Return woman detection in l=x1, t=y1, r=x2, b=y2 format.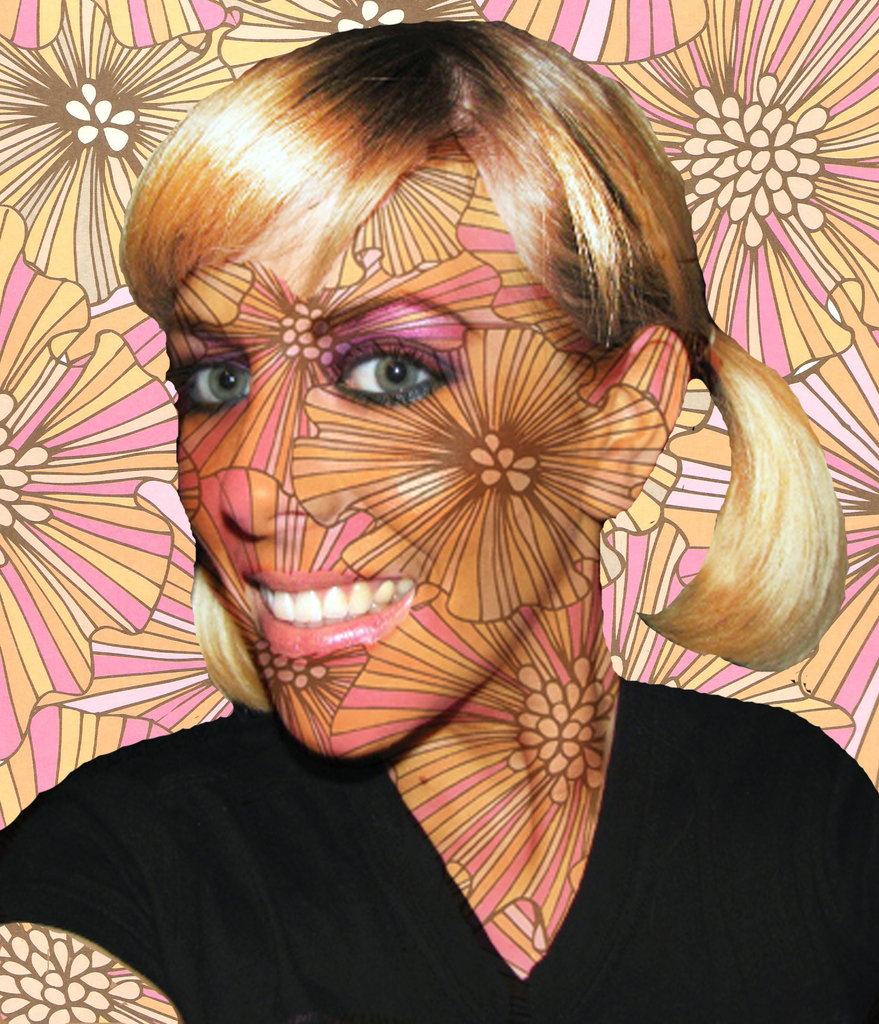
l=42, t=30, r=857, b=962.
